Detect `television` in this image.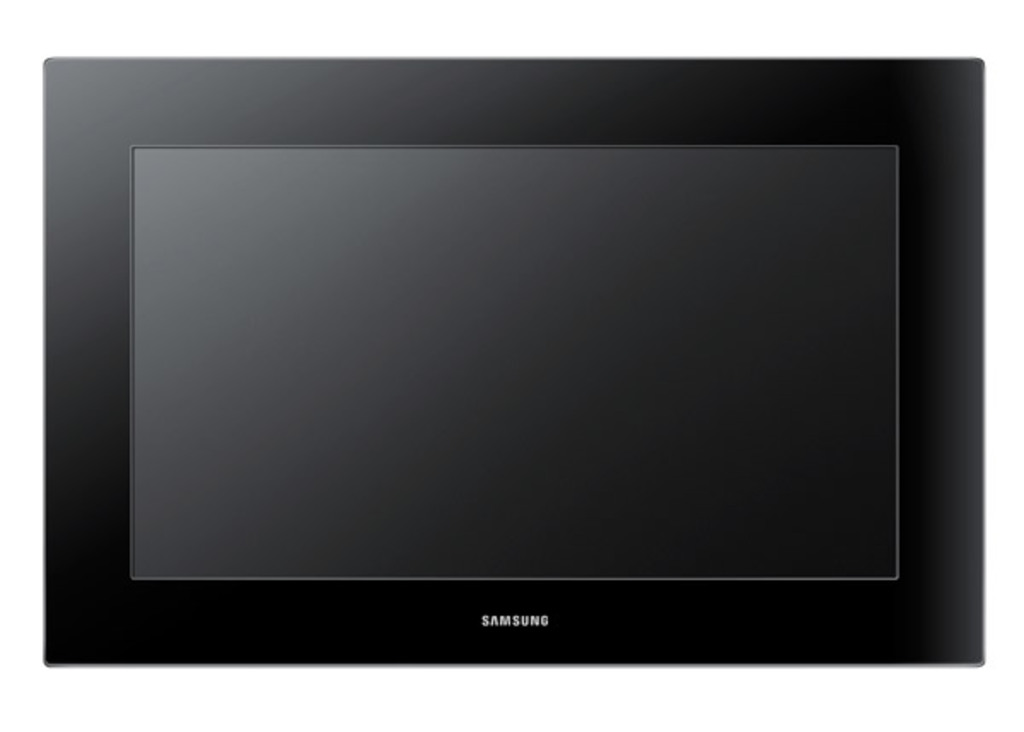
Detection: (44,56,983,664).
